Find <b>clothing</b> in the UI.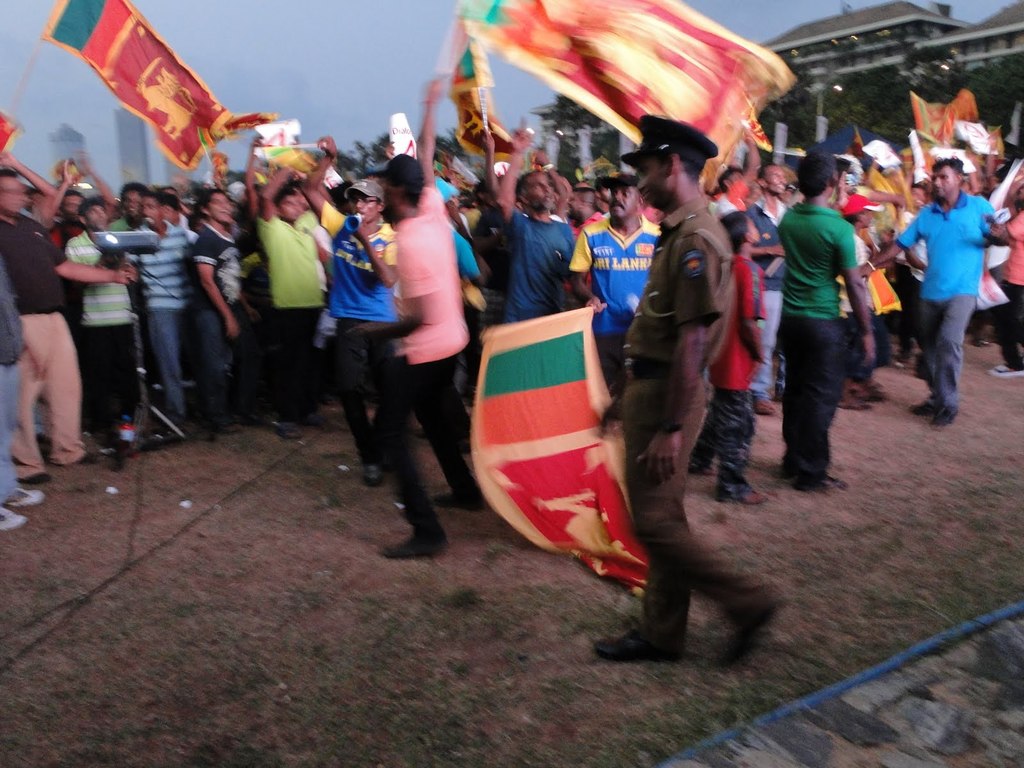
UI element at [left=619, top=197, right=780, bottom=643].
